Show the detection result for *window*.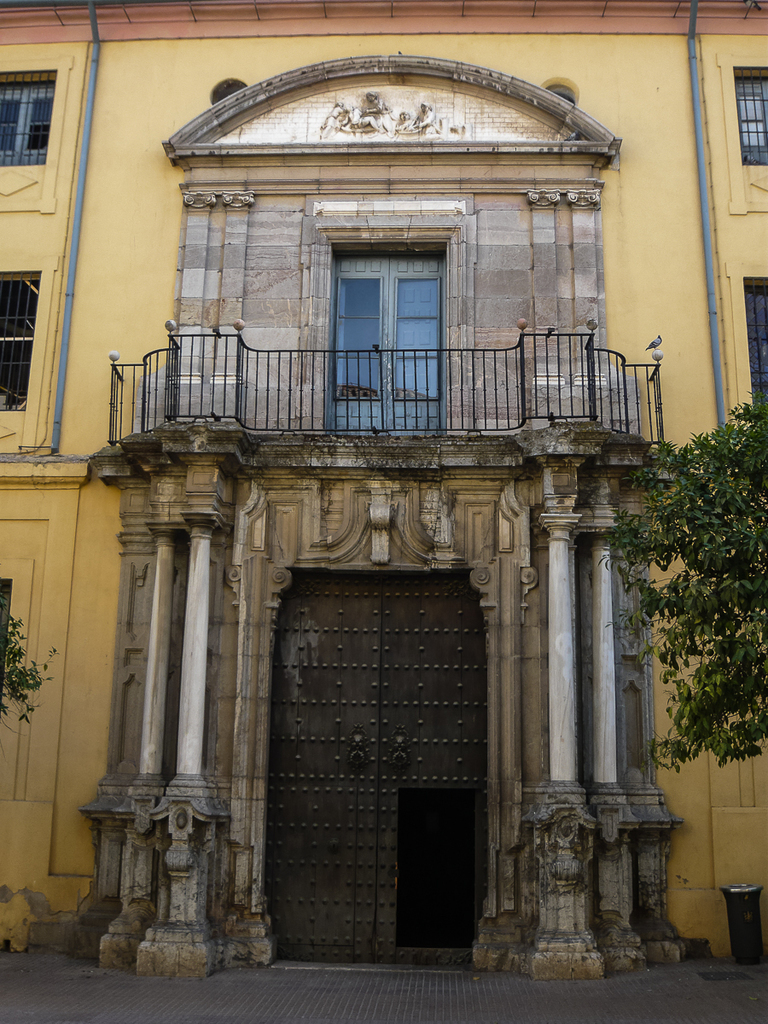
(x1=323, y1=210, x2=485, y2=417).
